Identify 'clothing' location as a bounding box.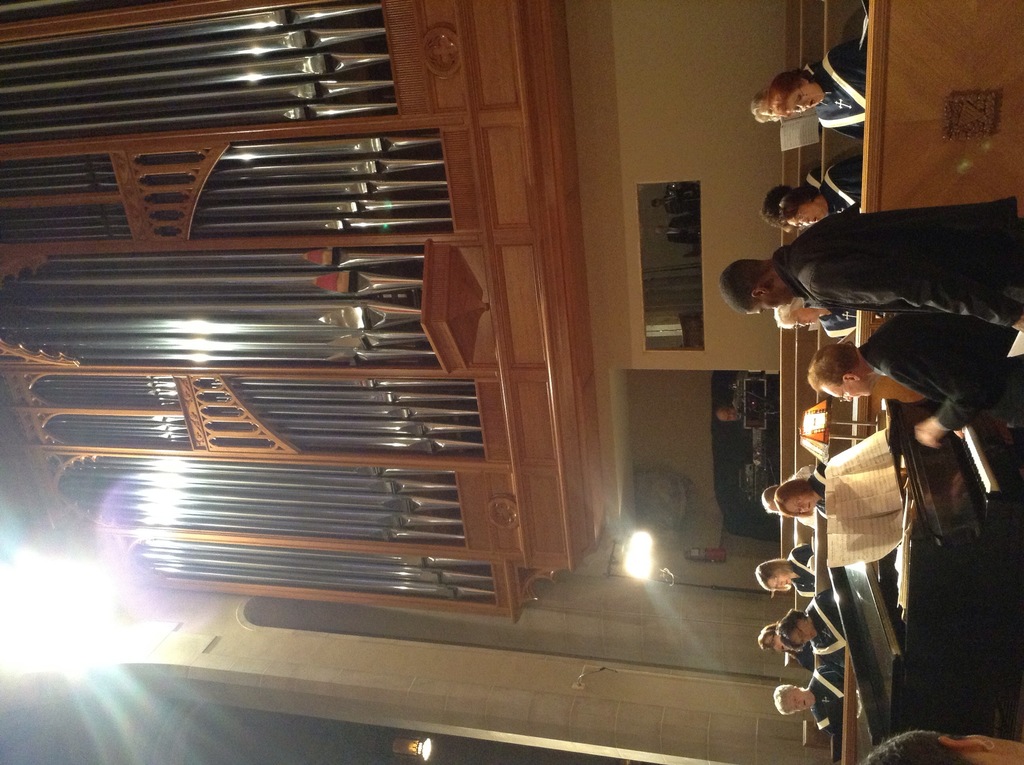
859,312,1023,427.
